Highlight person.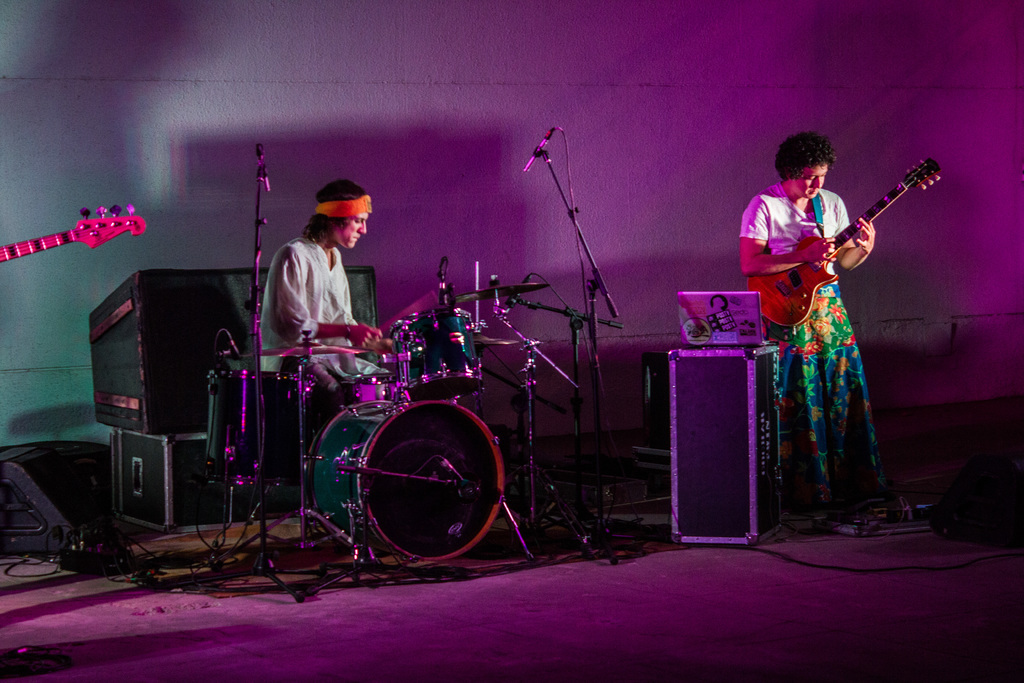
Highlighted region: <bbox>757, 103, 920, 532</bbox>.
